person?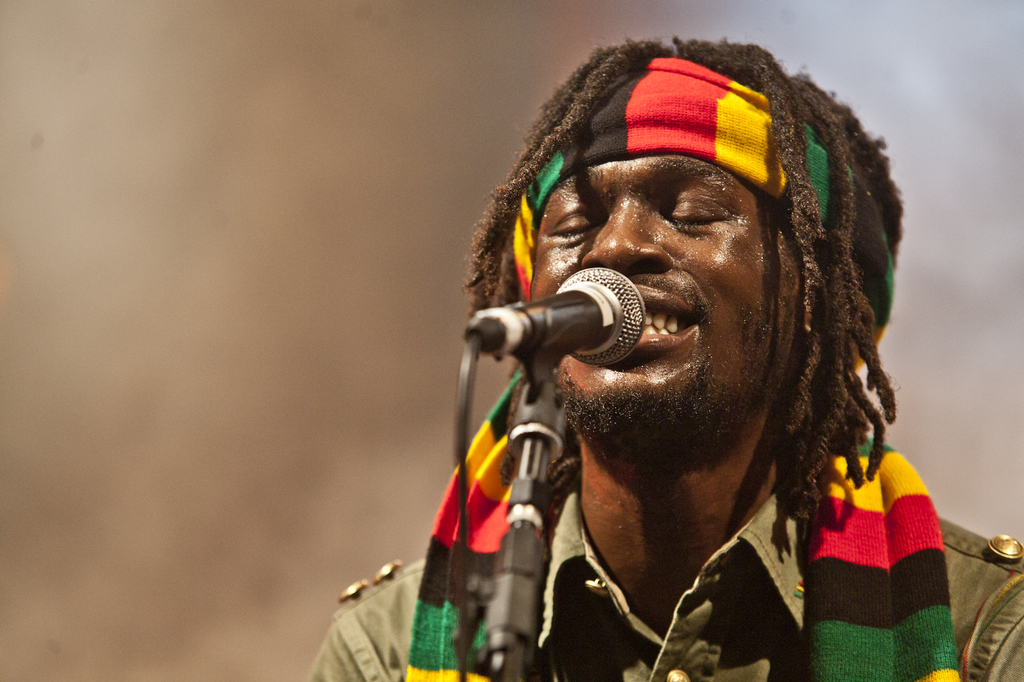
Rect(362, 37, 929, 681)
